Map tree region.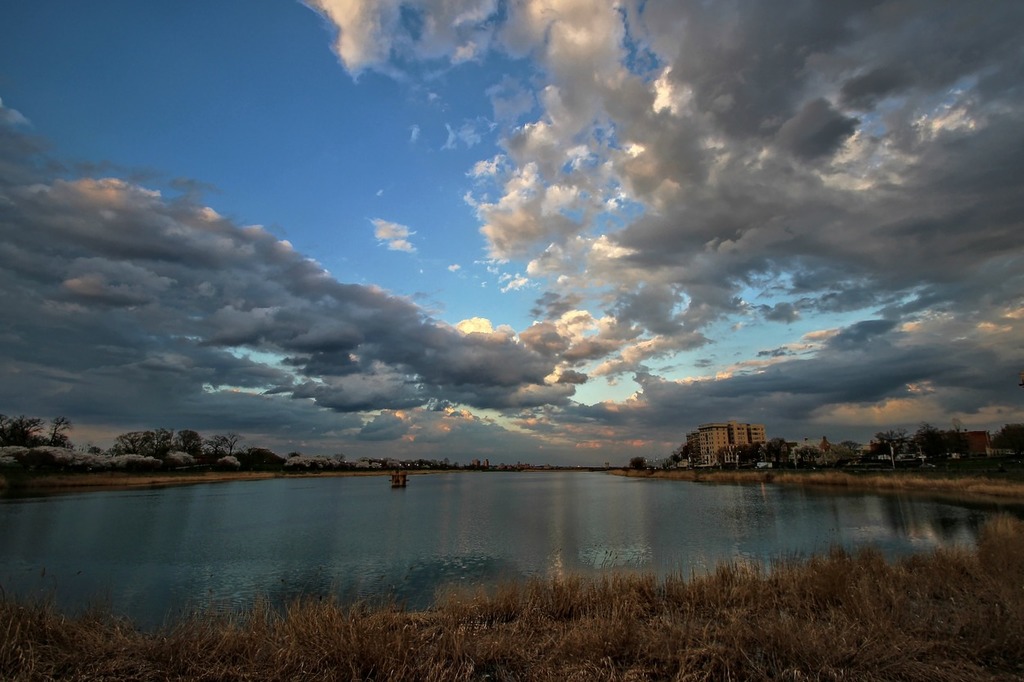
Mapped to select_region(106, 420, 244, 475).
